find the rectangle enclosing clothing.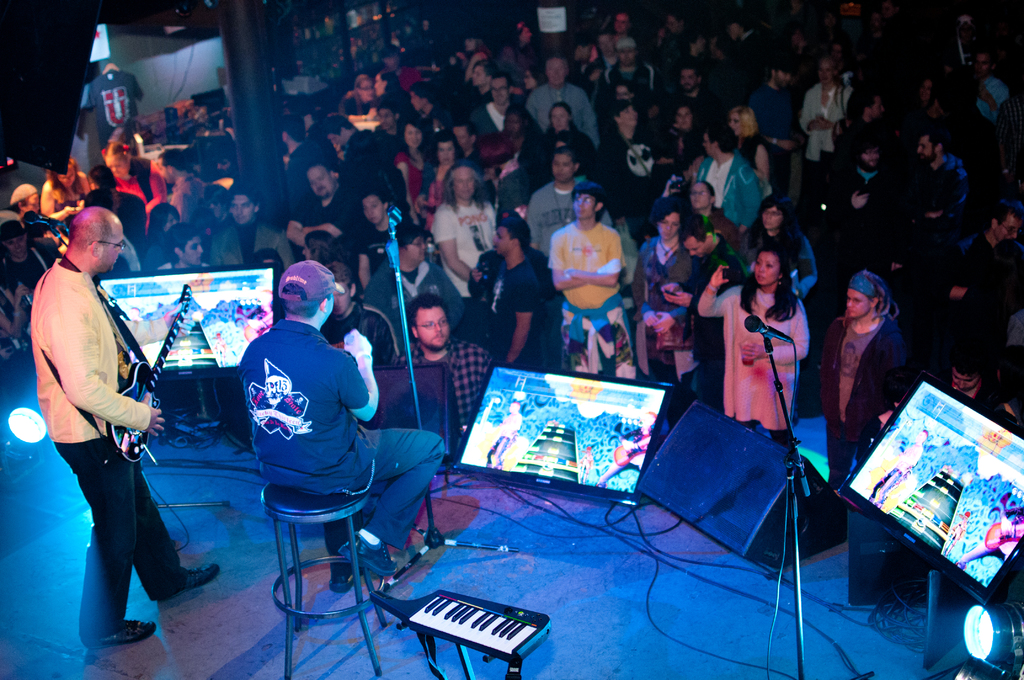
(525, 182, 609, 242).
